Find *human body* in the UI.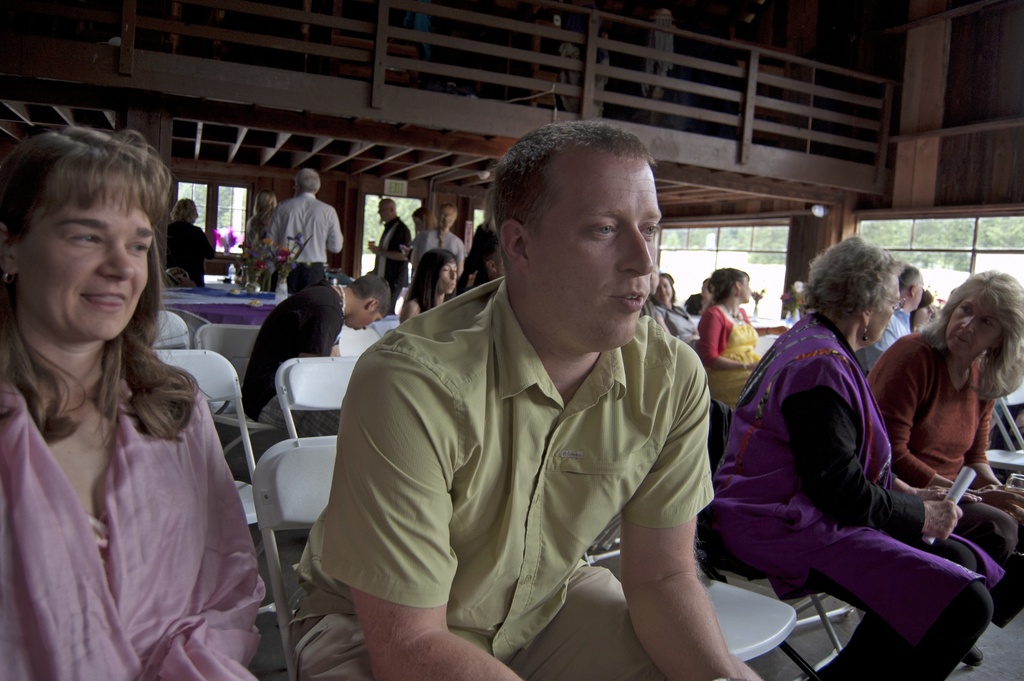
UI element at bbox(368, 199, 411, 307).
